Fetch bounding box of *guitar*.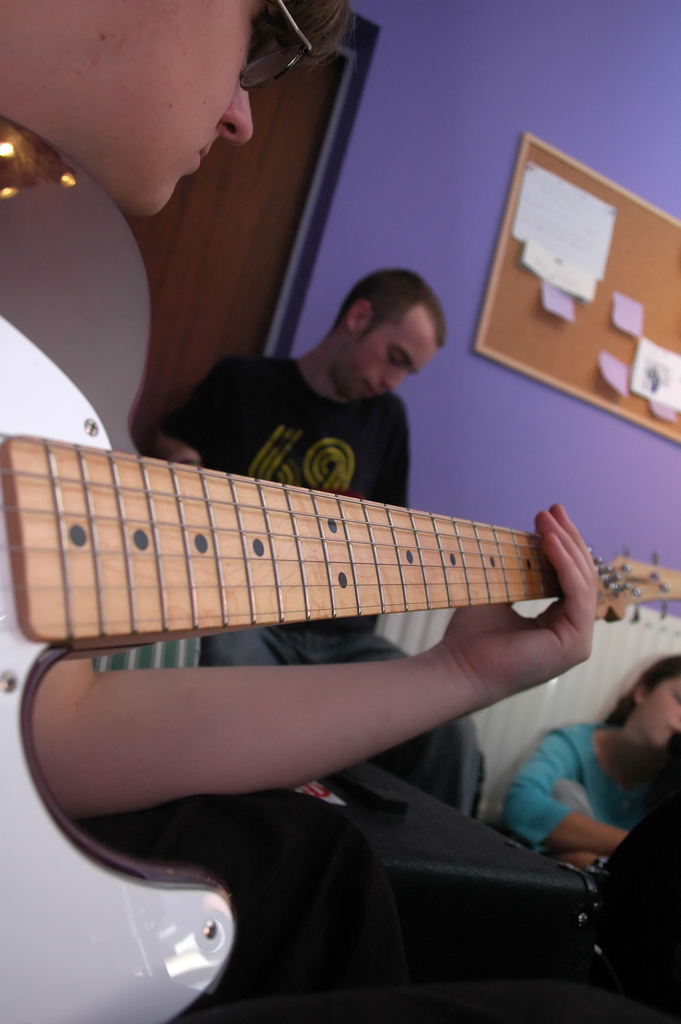
Bbox: bbox=(0, 112, 680, 1023).
